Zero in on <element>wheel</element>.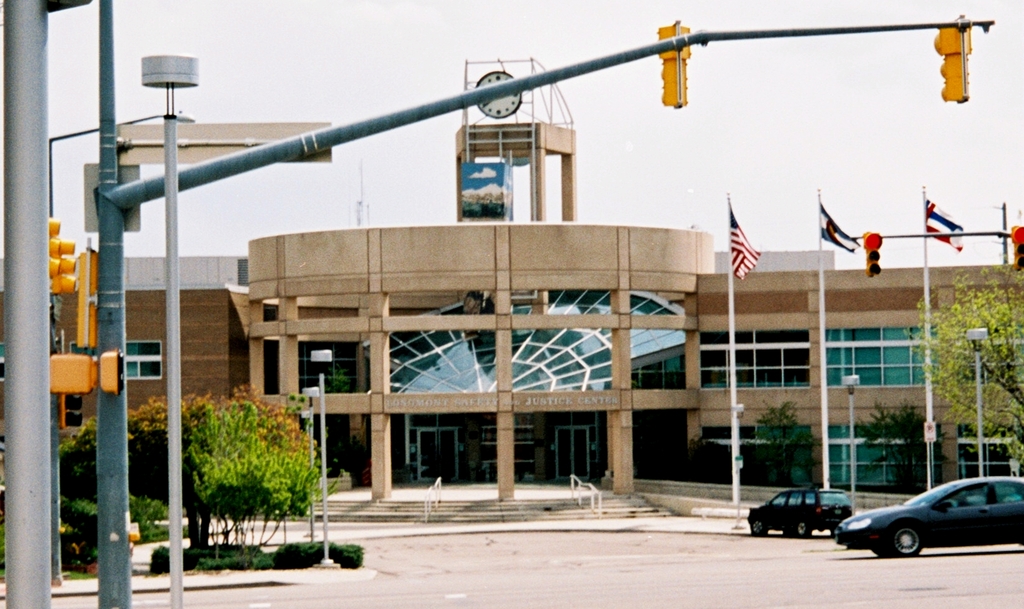
Zeroed in: [x1=884, y1=520, x2=927, y2=556].
